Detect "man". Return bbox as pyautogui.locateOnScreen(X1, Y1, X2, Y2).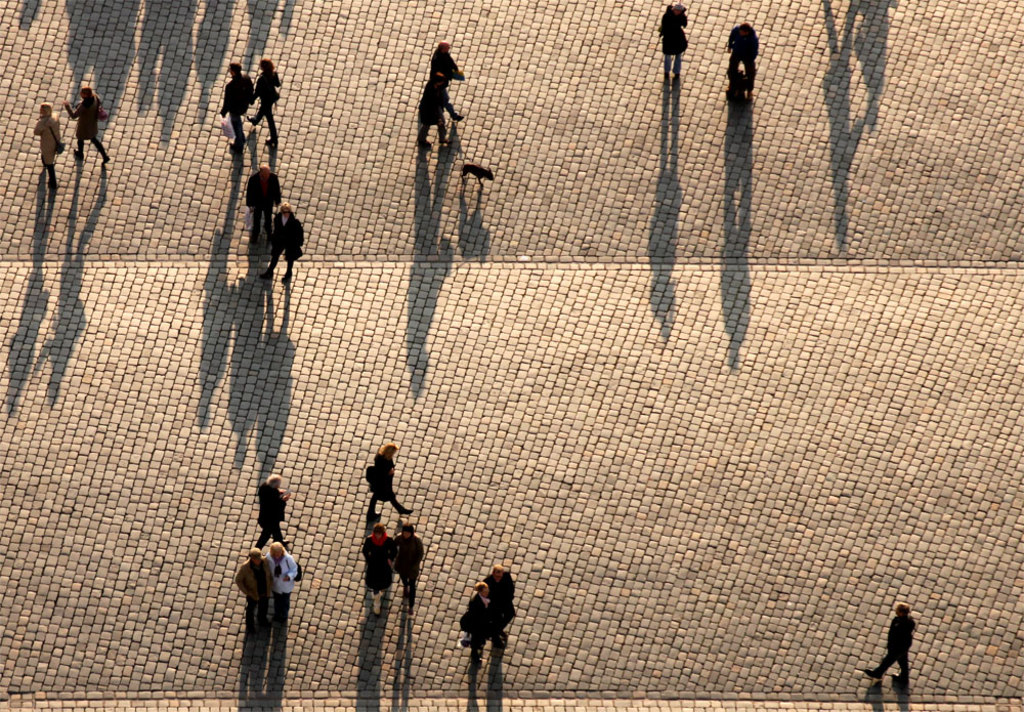
pyautogui.locateOnScreen(462, 564, 524, 653).
